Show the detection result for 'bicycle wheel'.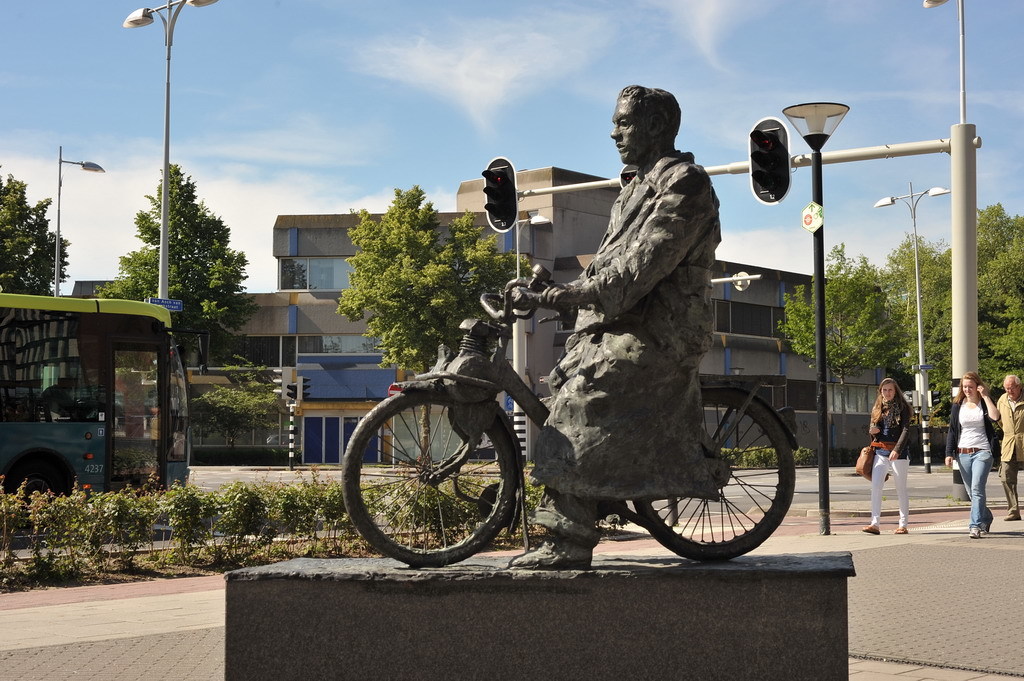
region(647, 408, 806, 565).
